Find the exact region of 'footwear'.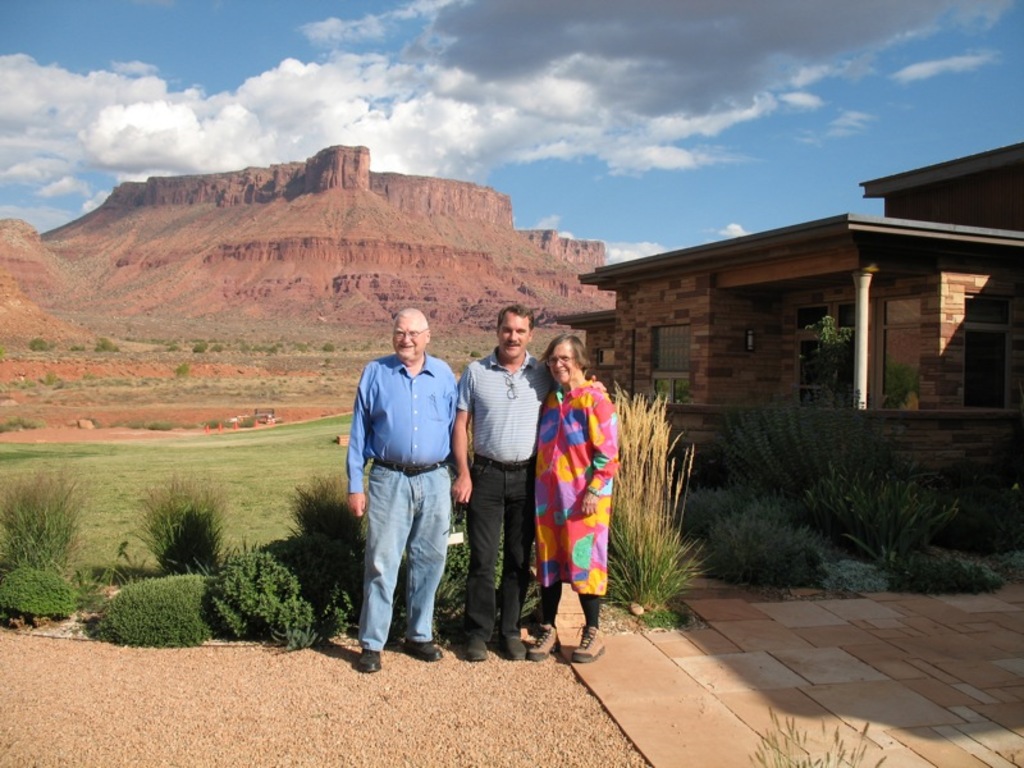
Exact region: select_region(500, 632, 524, 664).
